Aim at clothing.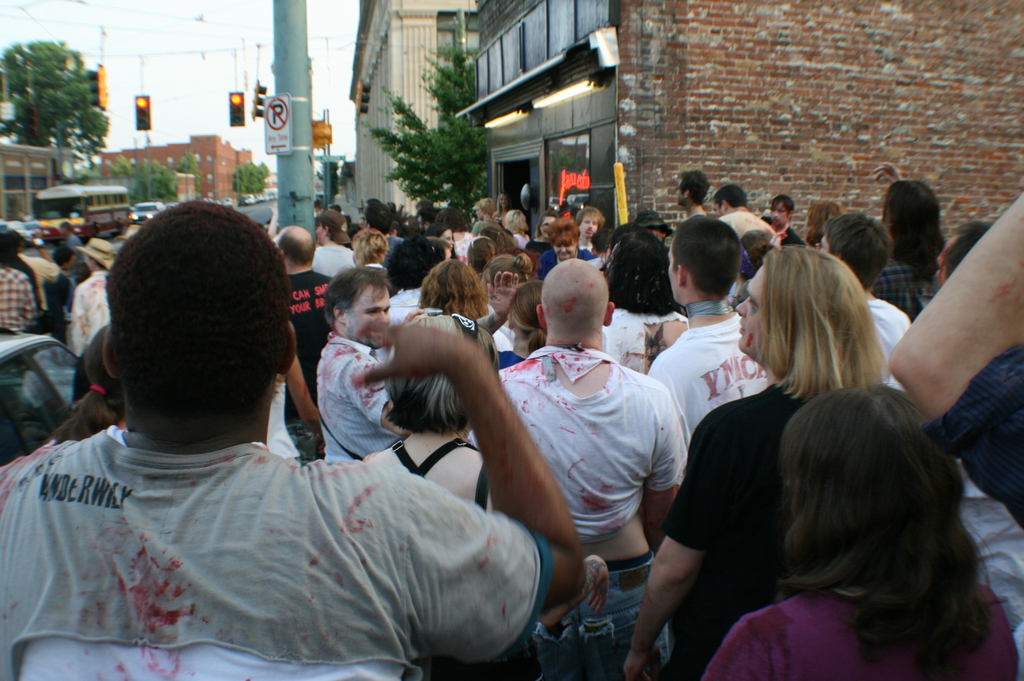
Aimed at BBox(448, 228, 472, 264).
